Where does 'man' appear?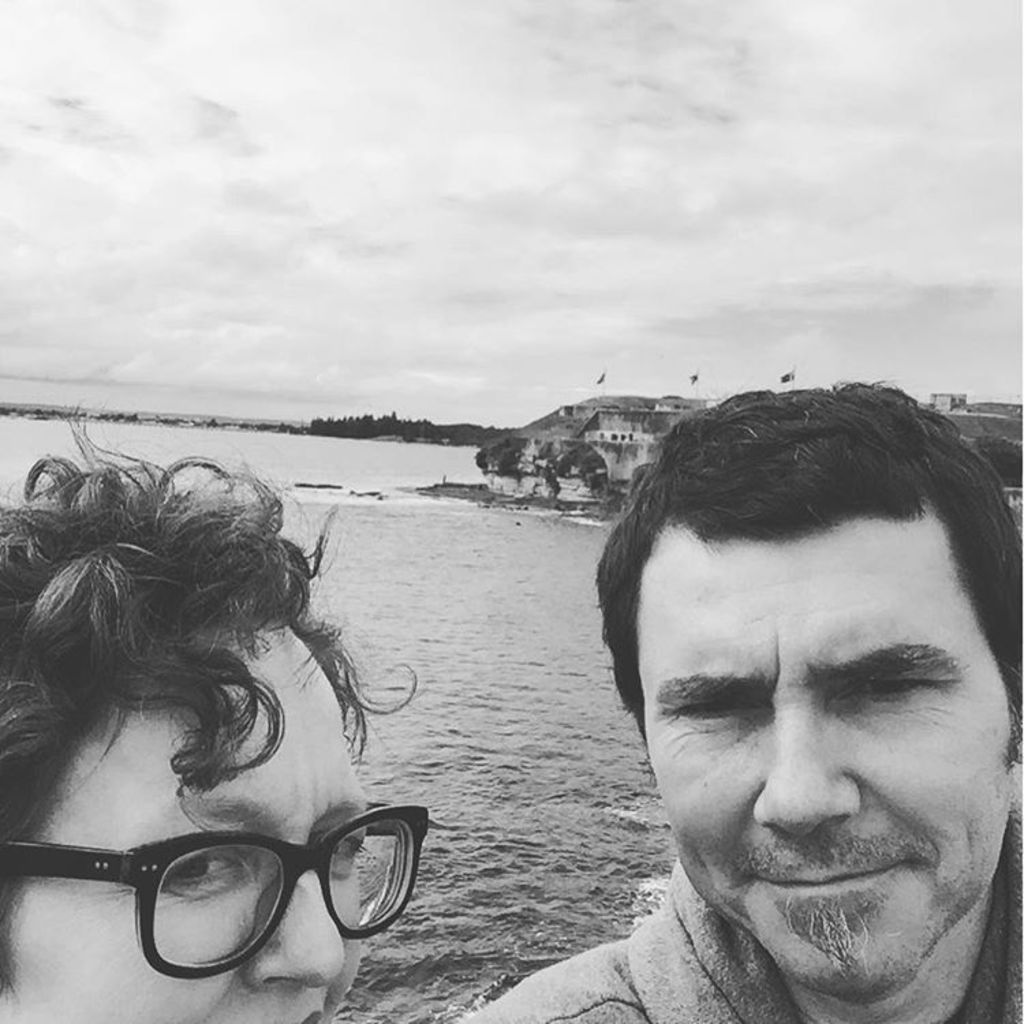
Appears at 496:418:1023:1023.
